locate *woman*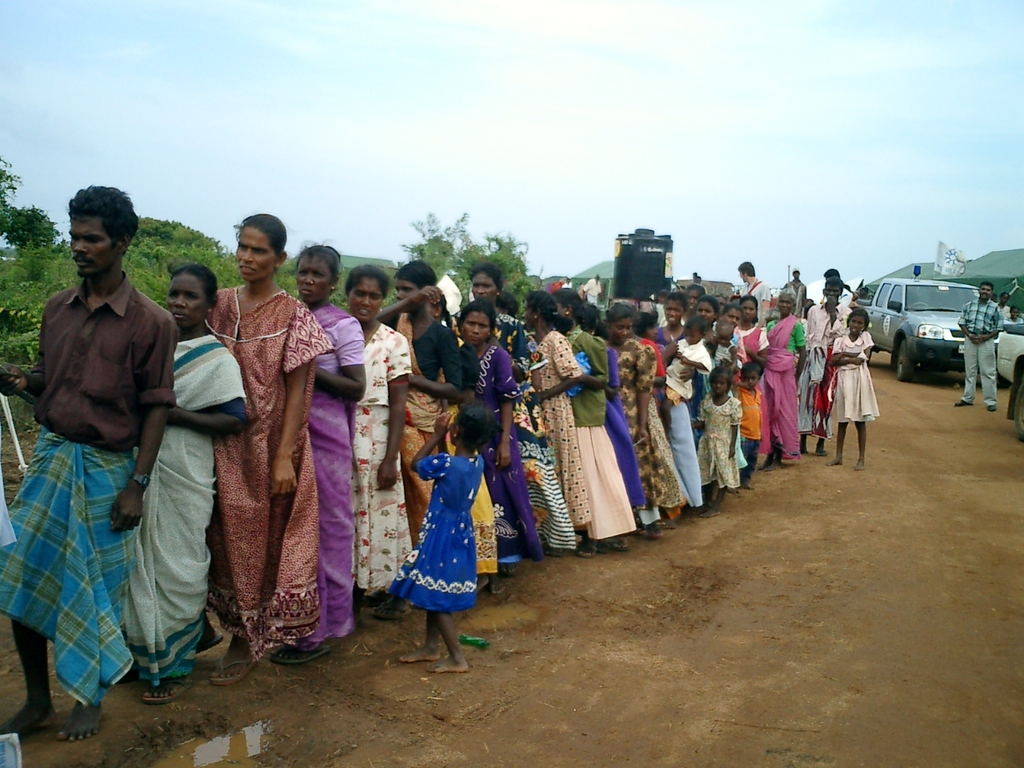
x1=646 y1=295 x2=711 y2=513
